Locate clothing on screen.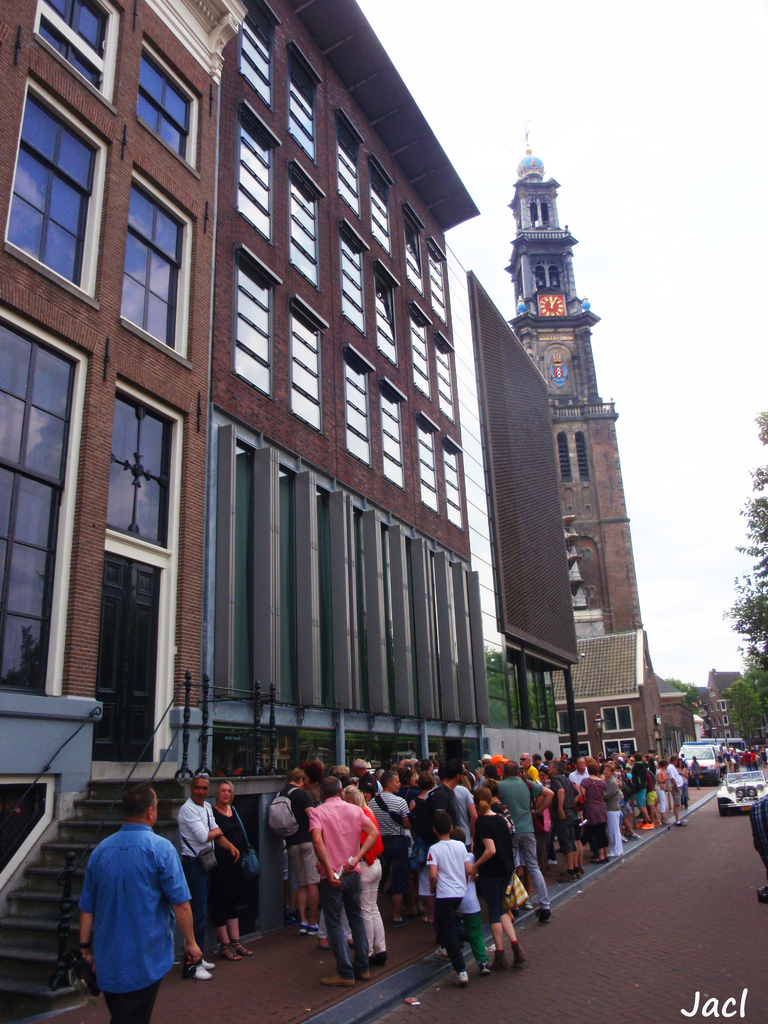
On screen at BBox(208, 801, 241, 928).
